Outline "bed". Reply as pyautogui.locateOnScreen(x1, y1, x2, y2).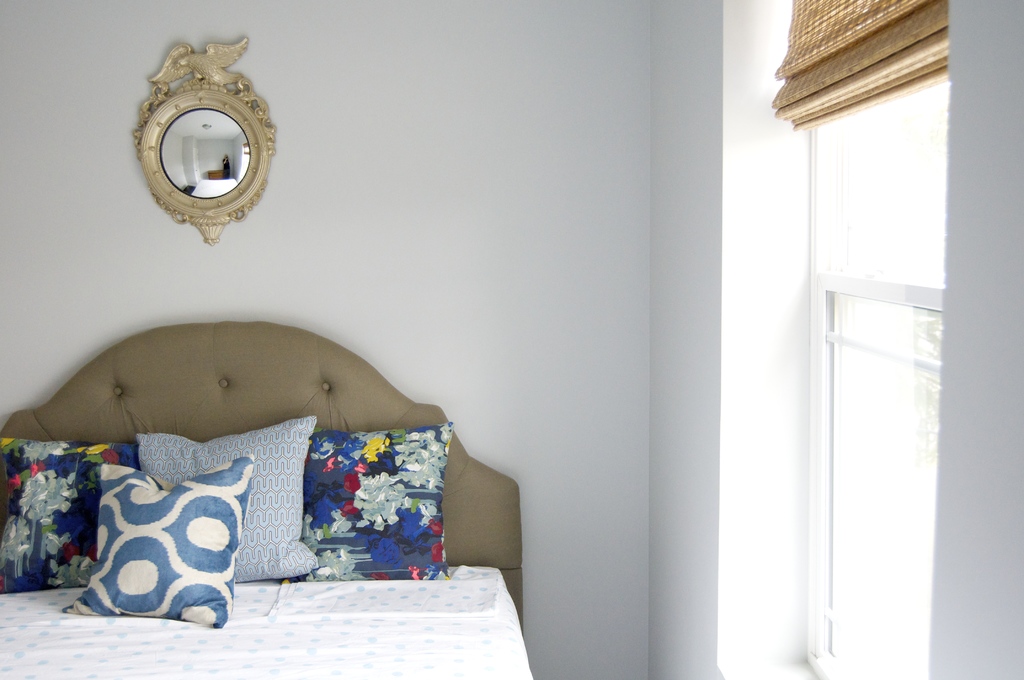
pyautogui.locateOnScreen(0, 311, 540, 679).
